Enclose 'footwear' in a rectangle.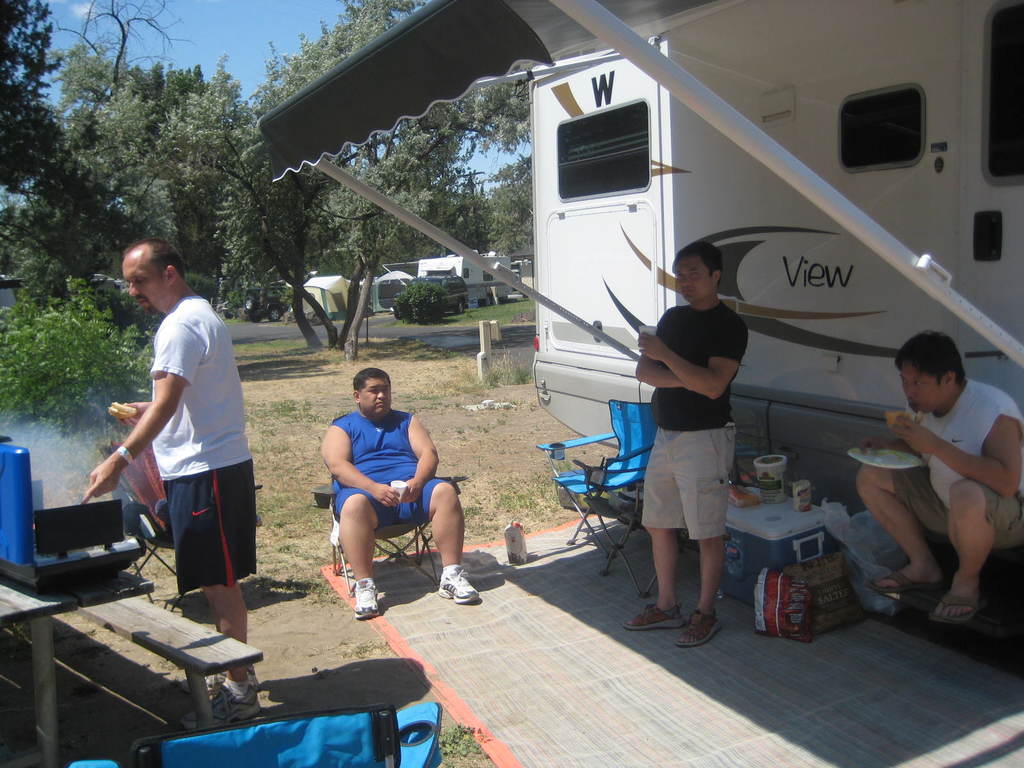
623, 605, 680, 631.
